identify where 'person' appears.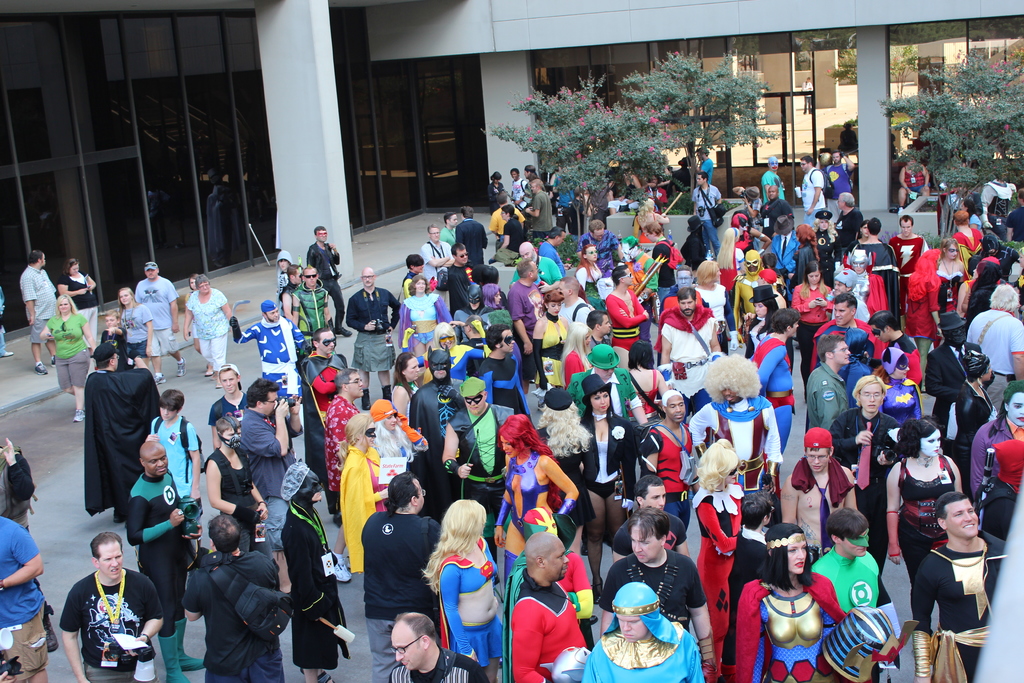
Appears at [952,350,994,439].
